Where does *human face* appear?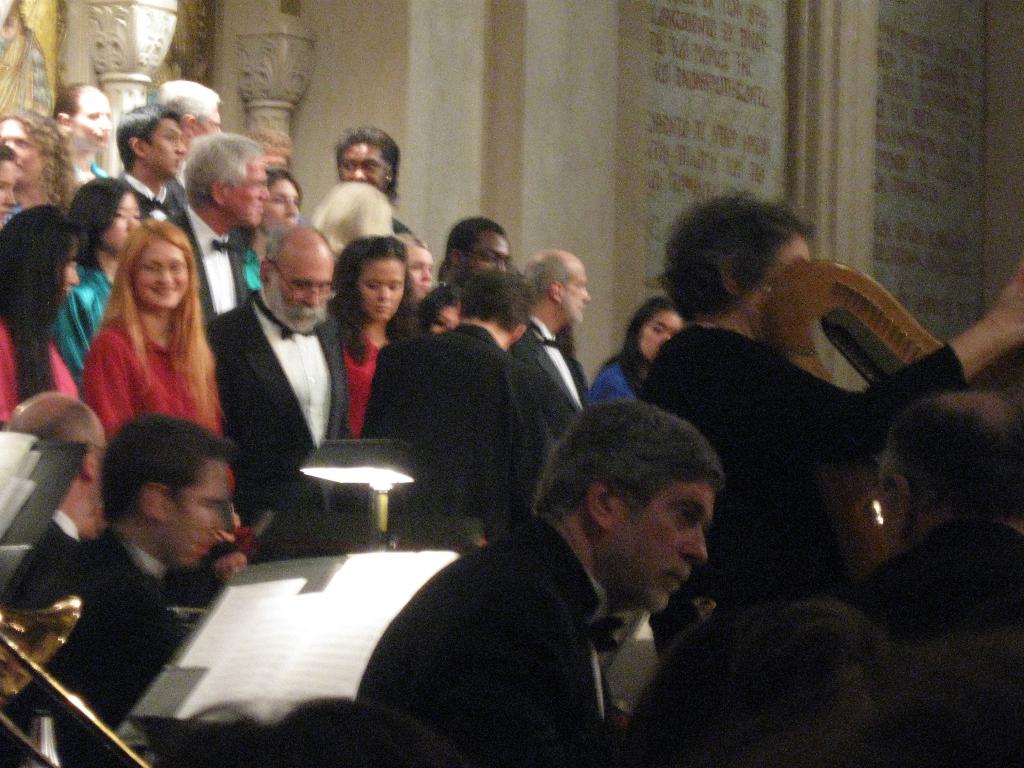
Appears at rect(99, 194, 143, 256).
